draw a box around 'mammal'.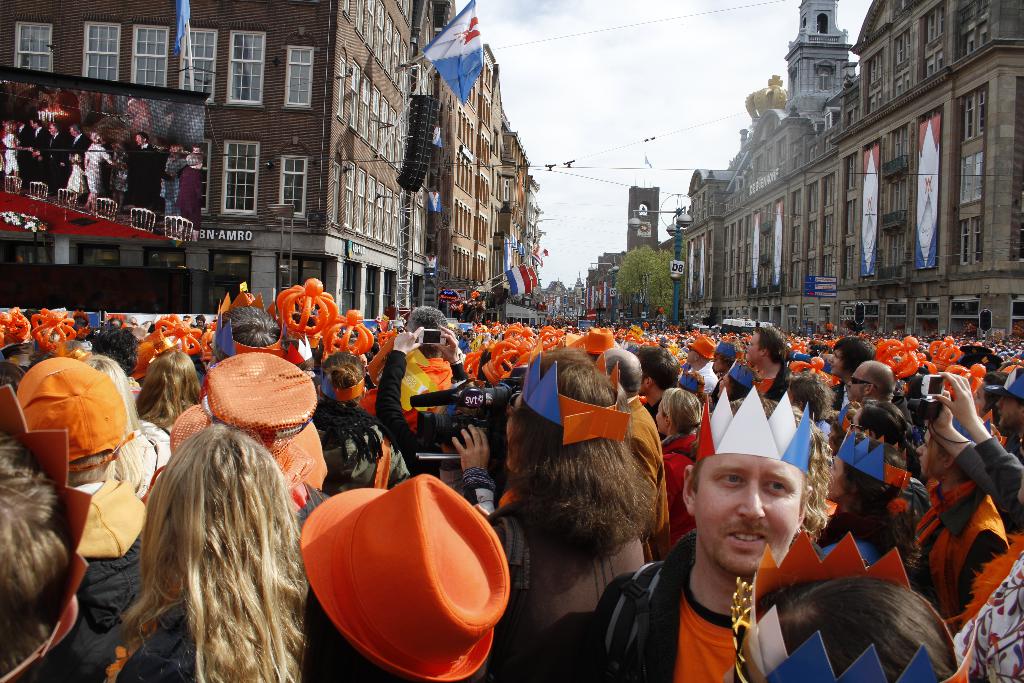
[40,121,68,193].
